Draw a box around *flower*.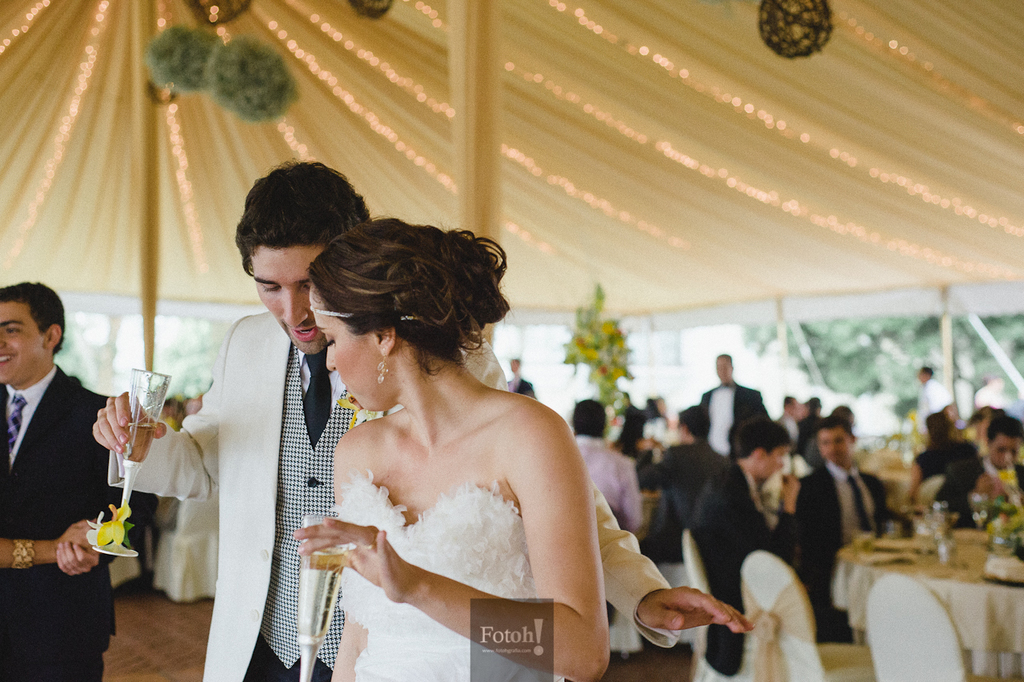
bbox=(86, 500, 132, 544).
